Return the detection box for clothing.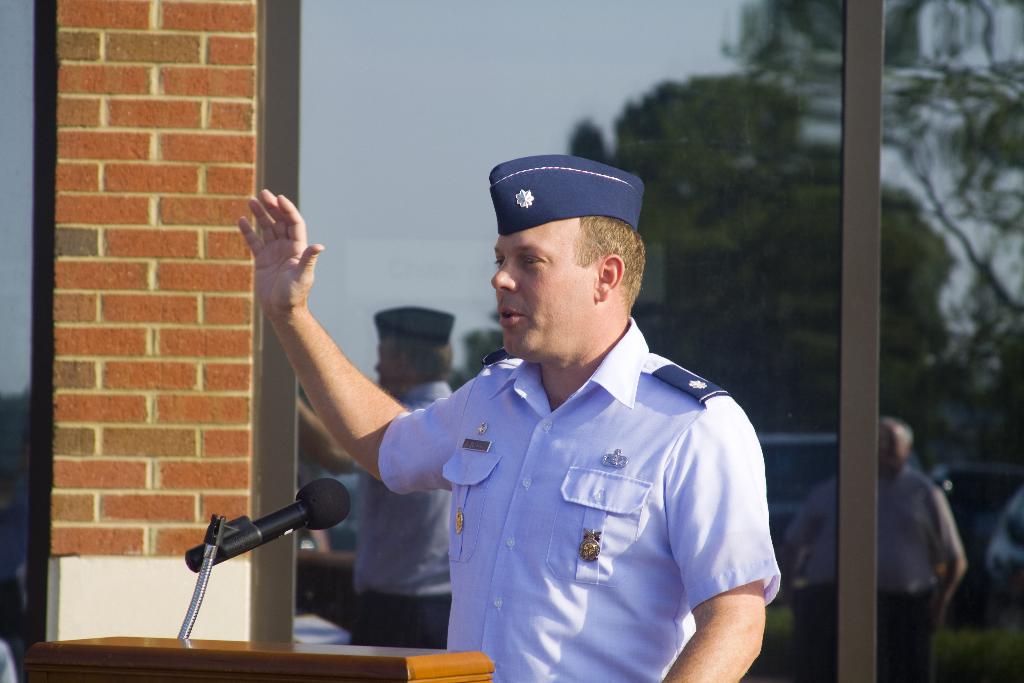
pyautogui.locateOnScreen(799, 469, 958, 593).
